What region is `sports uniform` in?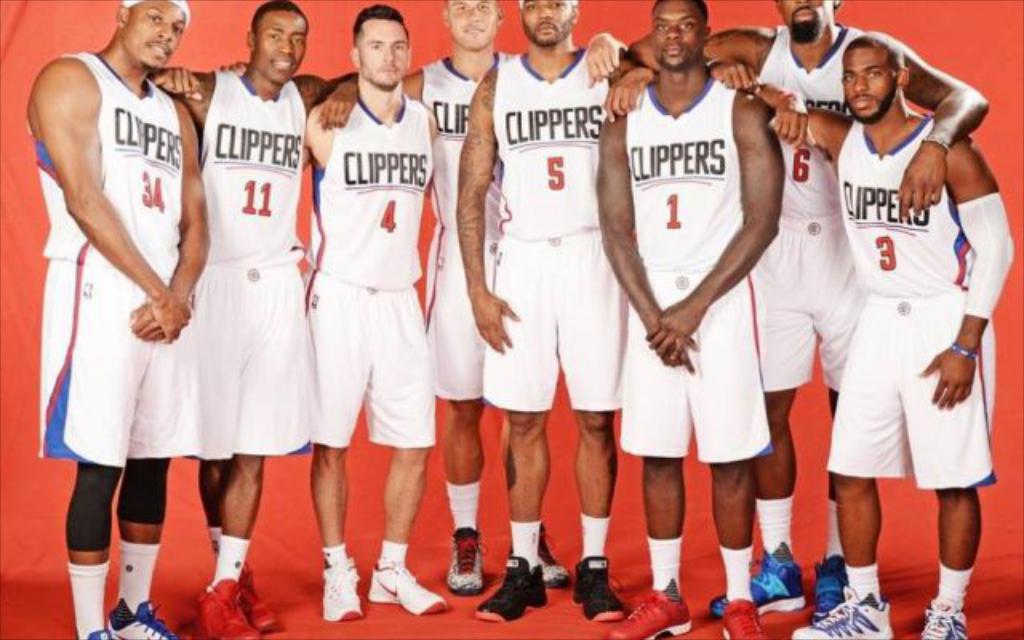
select_region(309, 91, 443, 629).
